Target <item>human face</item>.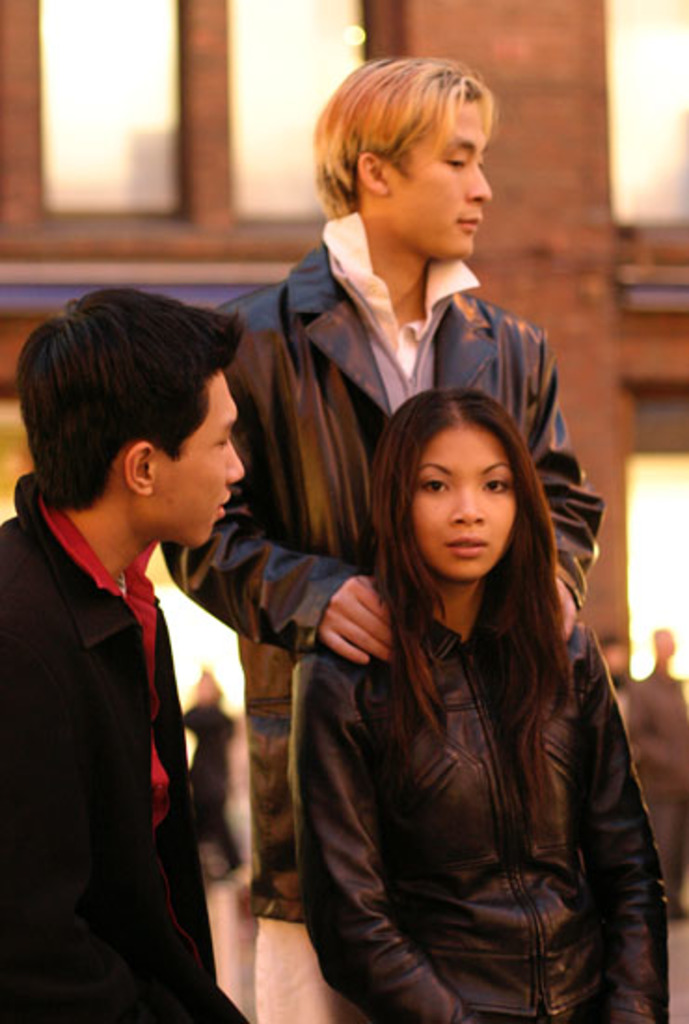
Target region: rect(397, 93, 497, 257).
